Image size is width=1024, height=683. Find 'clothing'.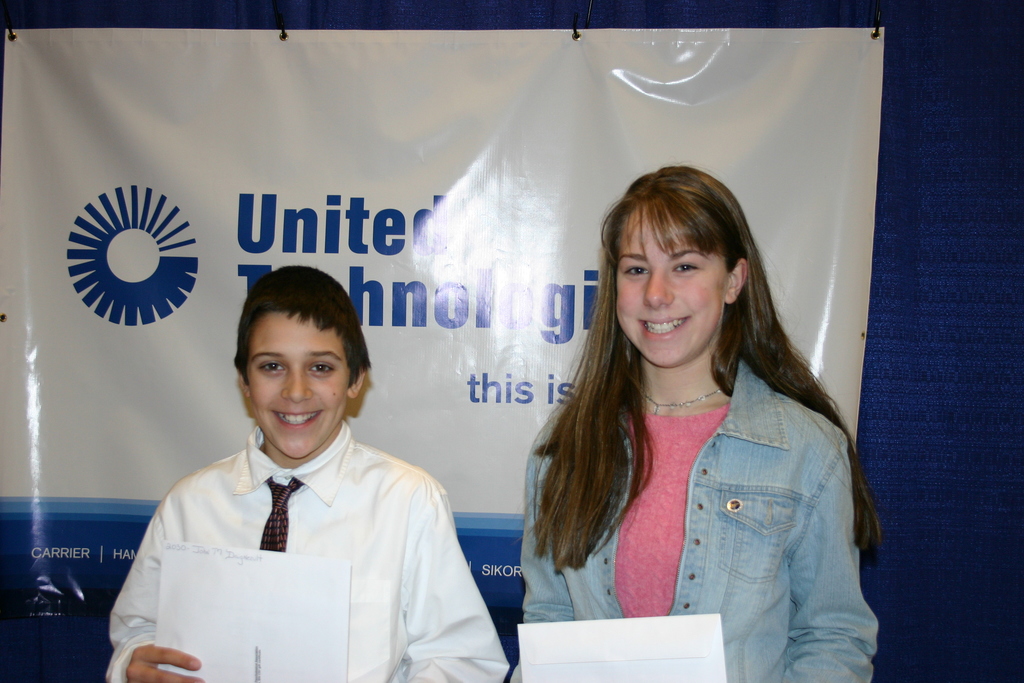
[x1=517, y1=353, x2=886, y2=682].
